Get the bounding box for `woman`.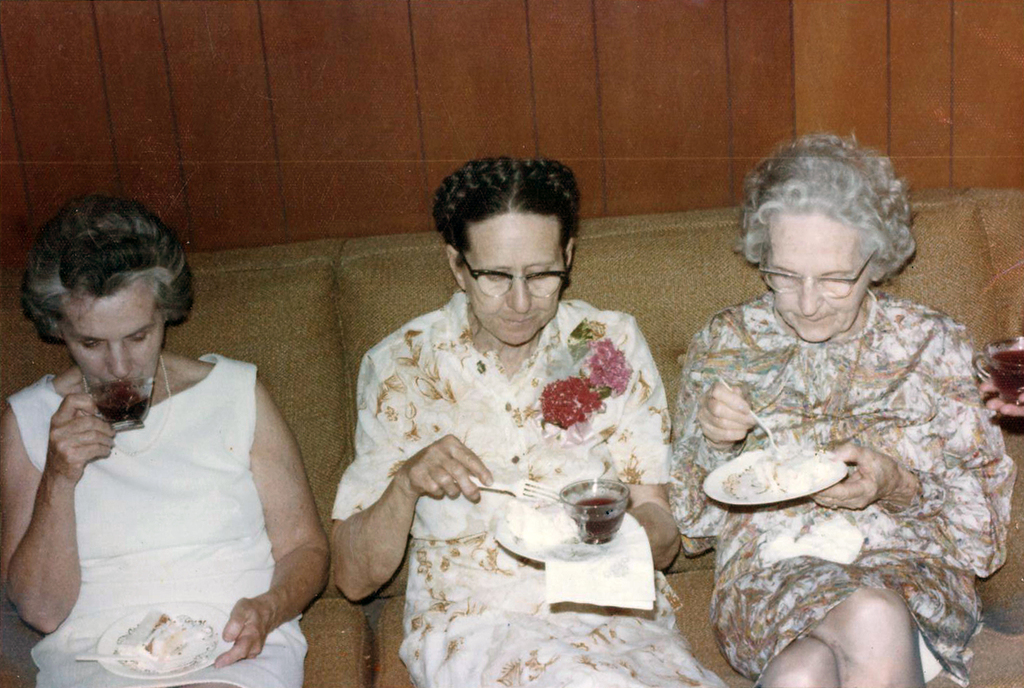
[0,191,331,687].
